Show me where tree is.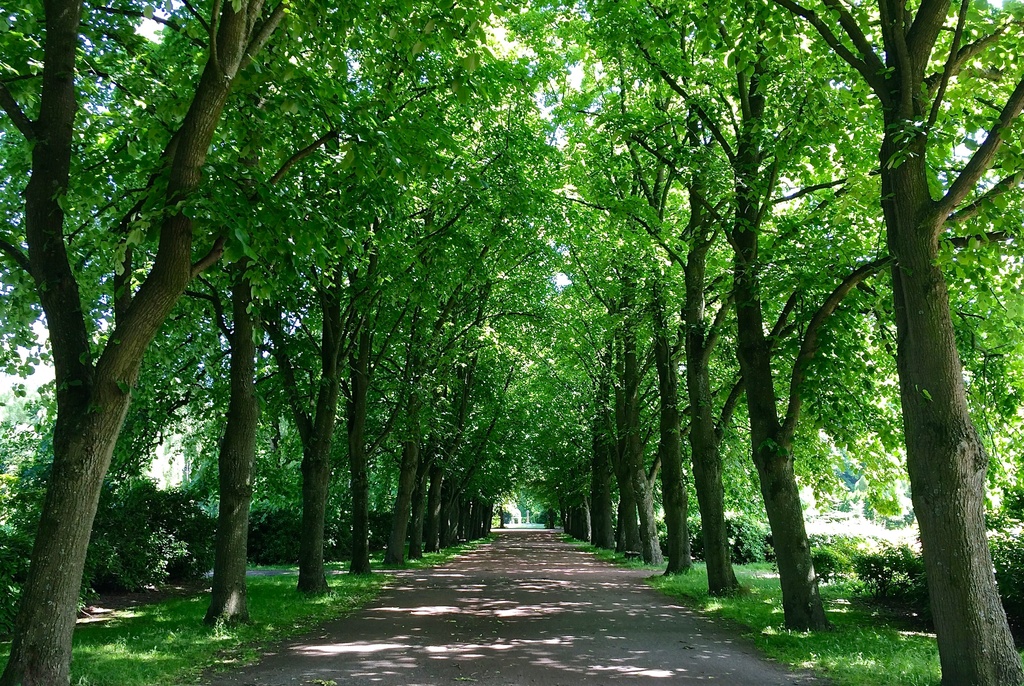
tree is at 0 0 1023 616.
